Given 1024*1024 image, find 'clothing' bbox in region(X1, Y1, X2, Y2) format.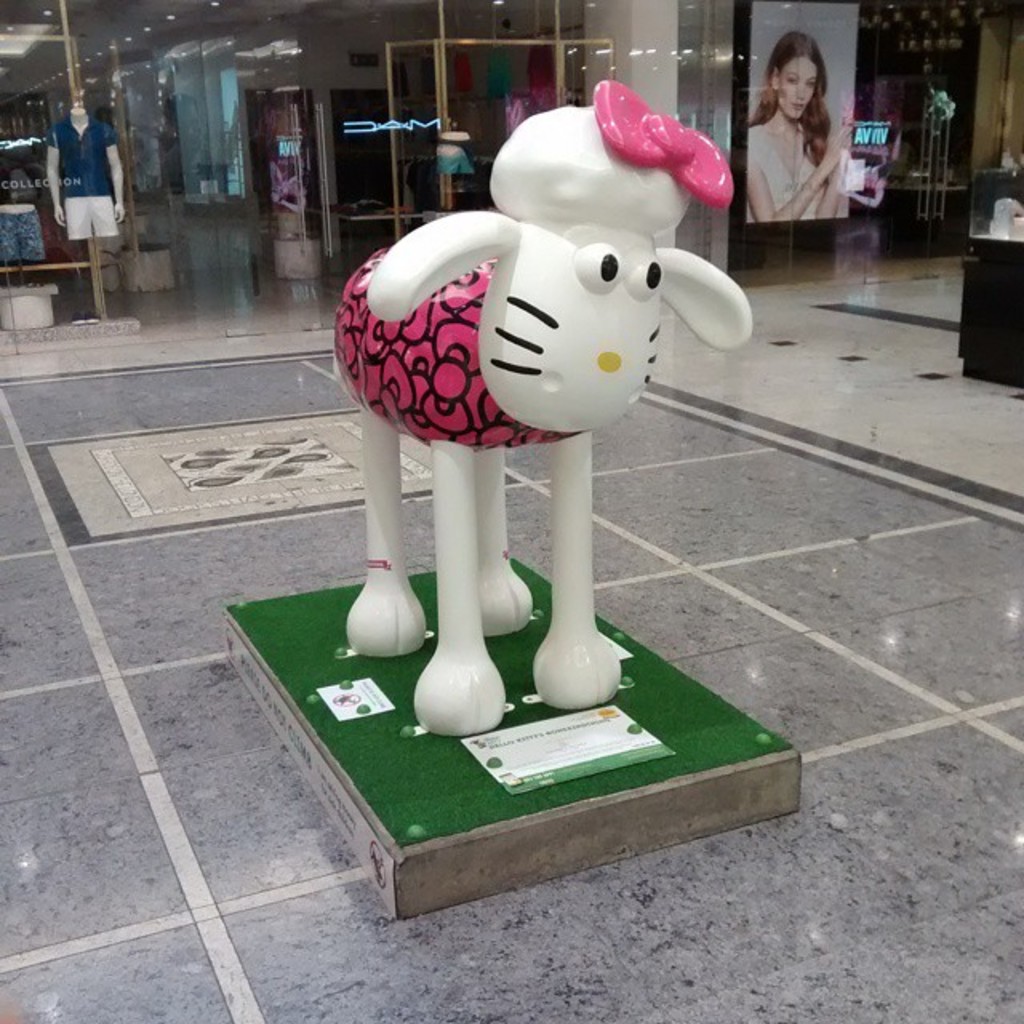
region(525, 43, 550, 88).
